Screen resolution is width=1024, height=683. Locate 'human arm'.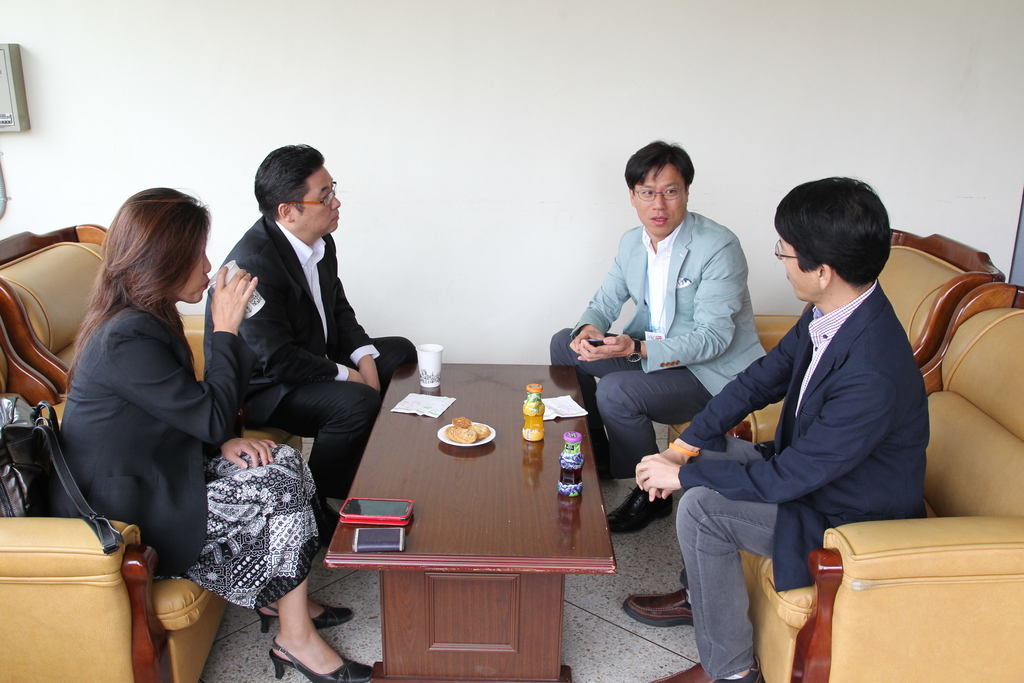
575:235:753:374.
